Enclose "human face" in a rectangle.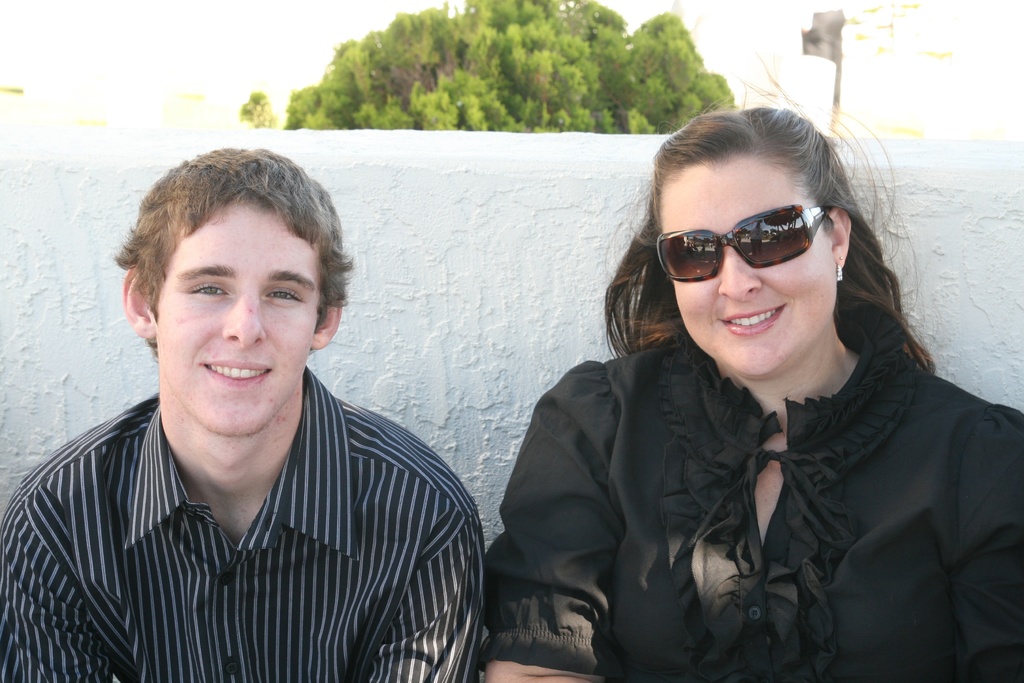
662,154,836,369.
